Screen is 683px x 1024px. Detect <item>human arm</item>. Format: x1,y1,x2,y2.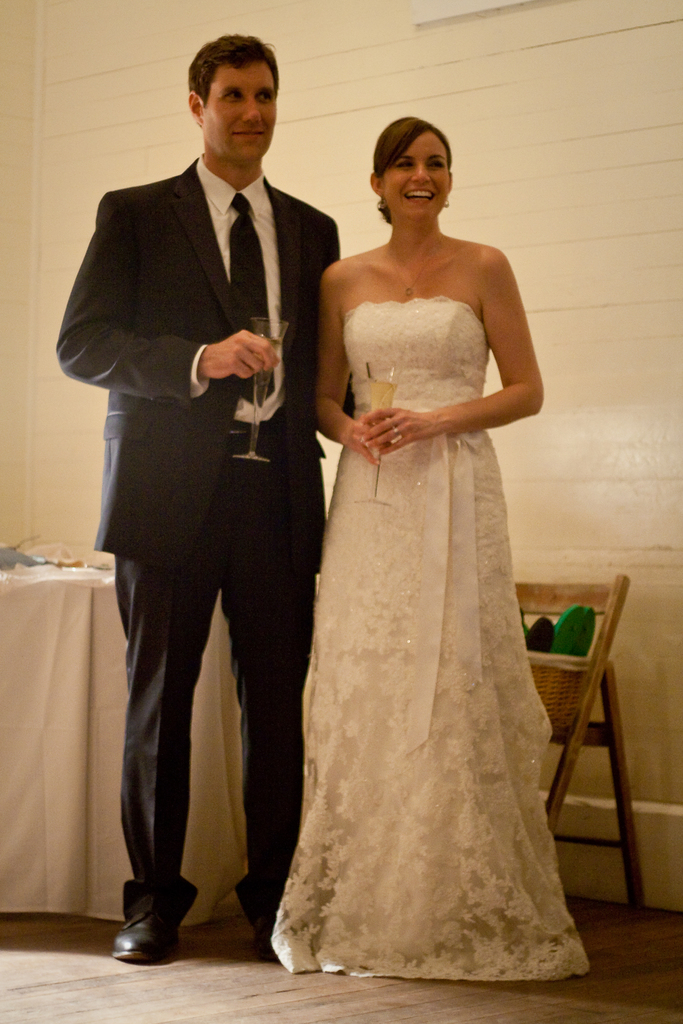
293,202,344,431.
